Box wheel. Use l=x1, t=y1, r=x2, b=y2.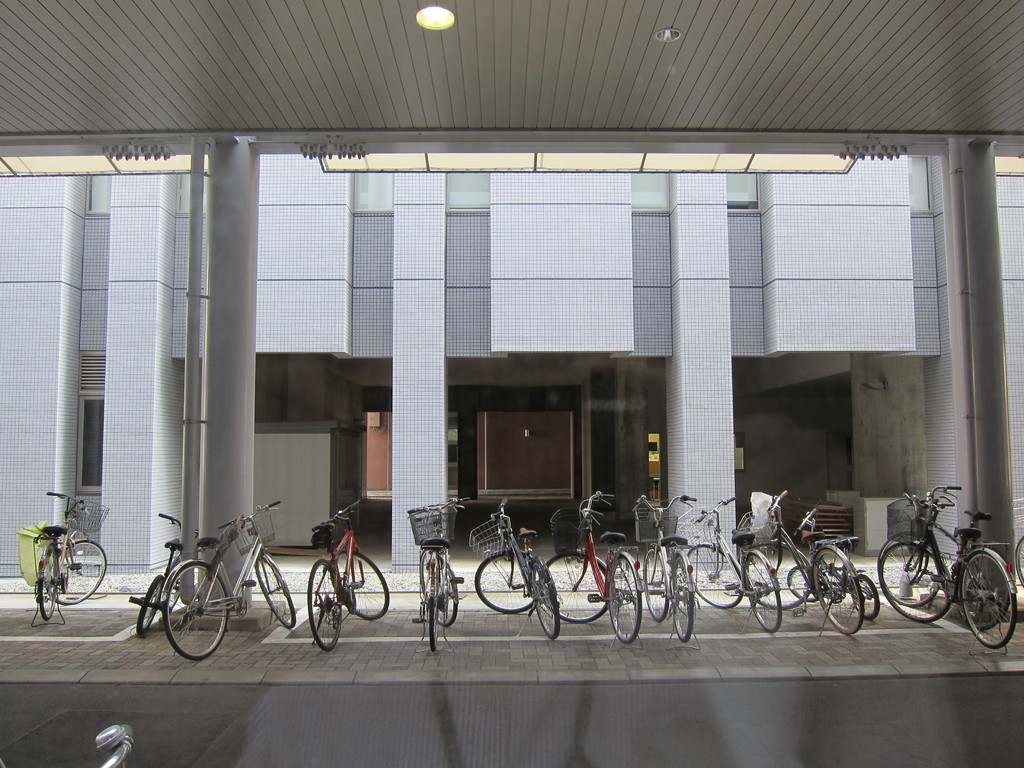
l=876, t=538, r=954, b=628.
